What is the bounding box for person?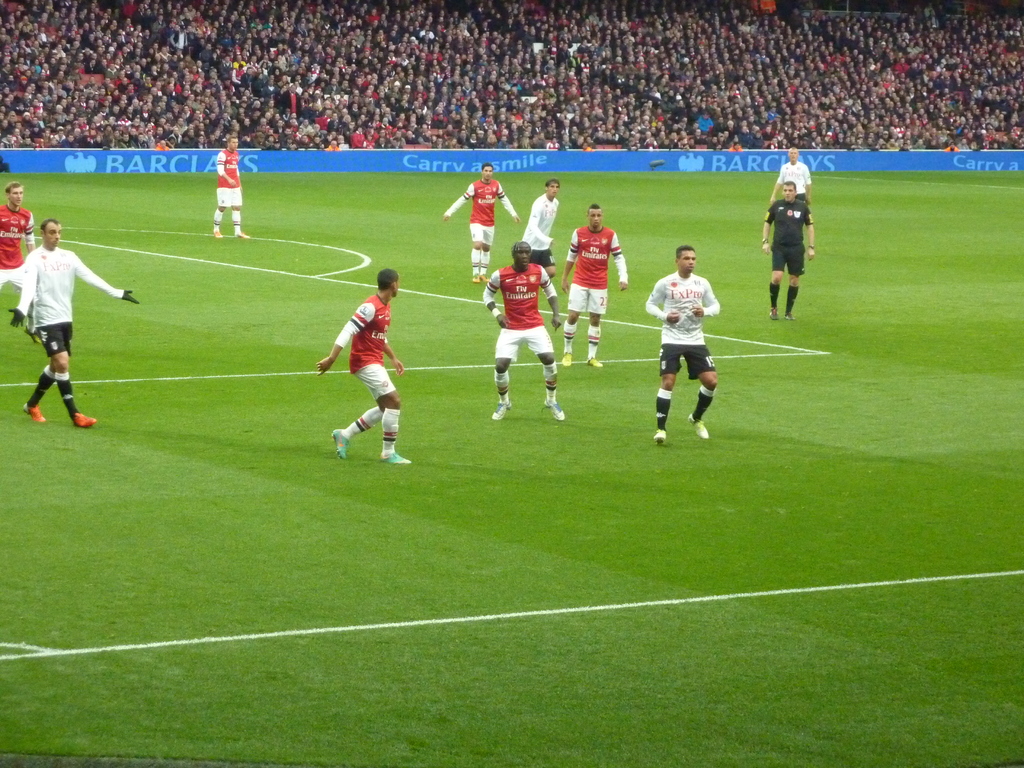
[660, 231, 725, 461].
